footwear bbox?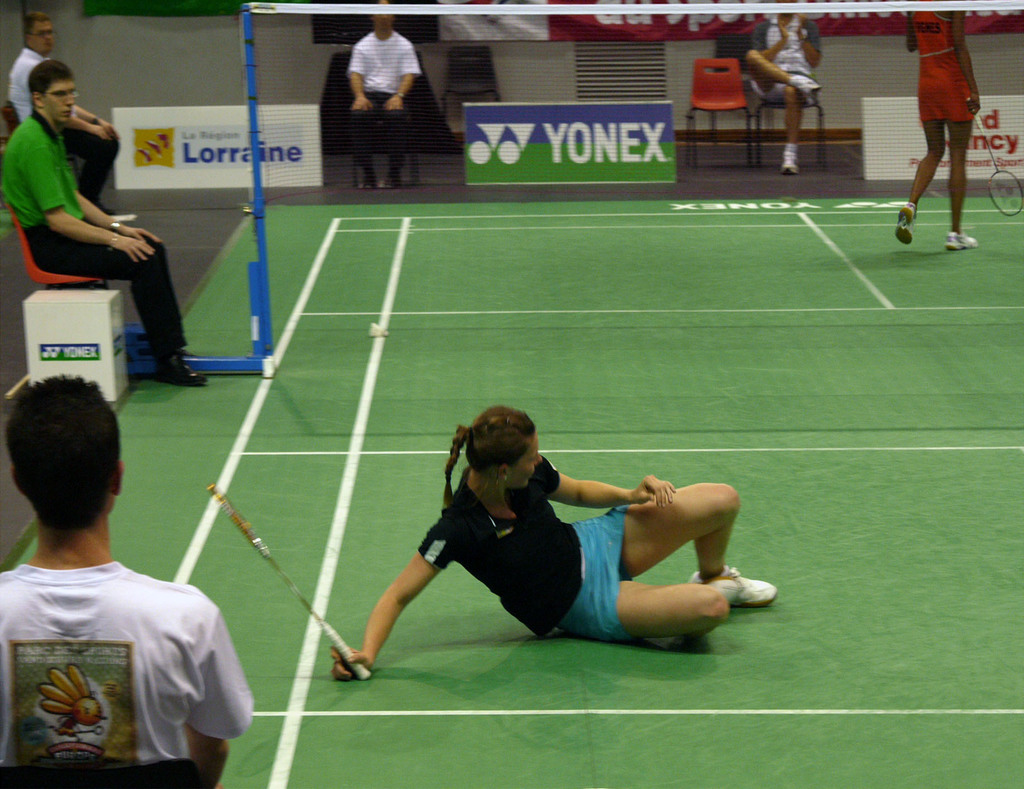
<bbox>692, 581, 778, 600</bbox>
